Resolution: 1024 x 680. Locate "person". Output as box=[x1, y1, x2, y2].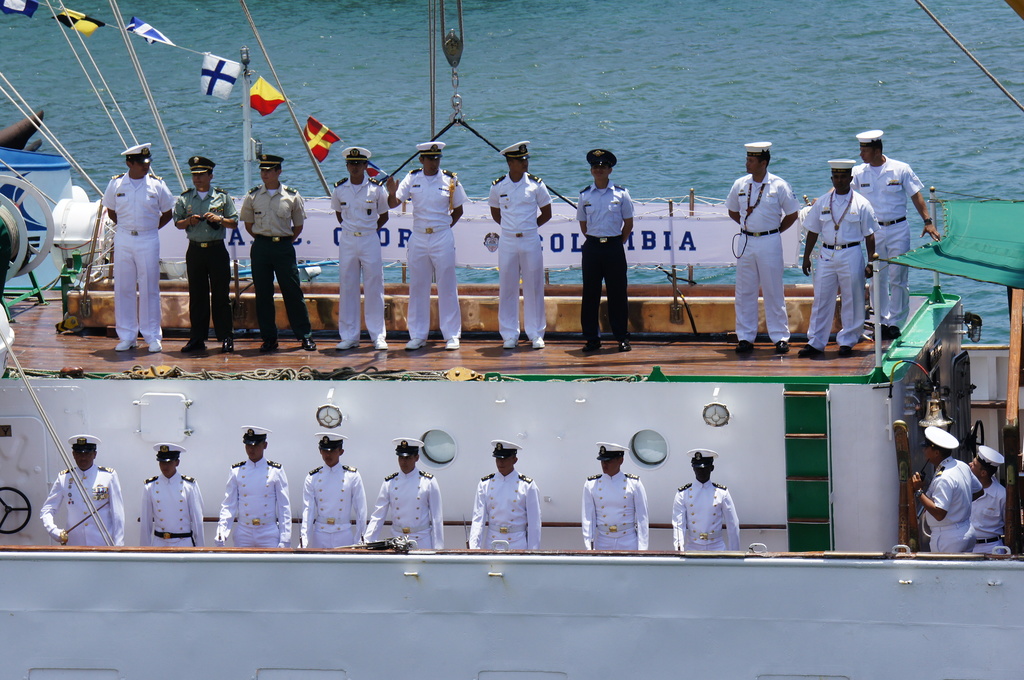
box=[140, 441, 204, 549].
